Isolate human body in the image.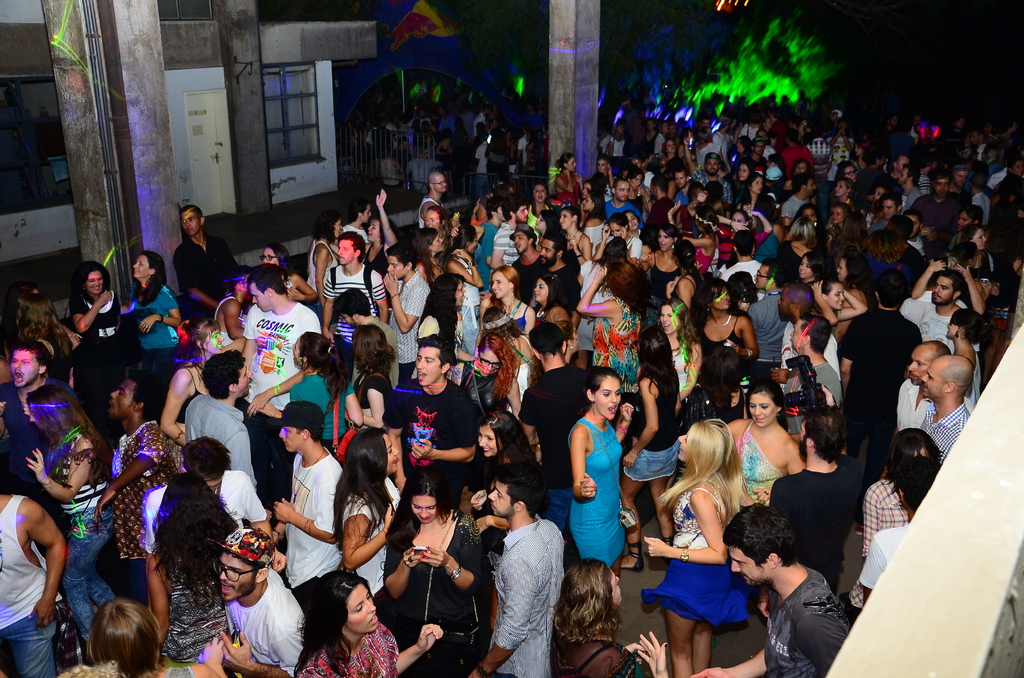
Isolated region: BBox(412, 271, 477, 365).
